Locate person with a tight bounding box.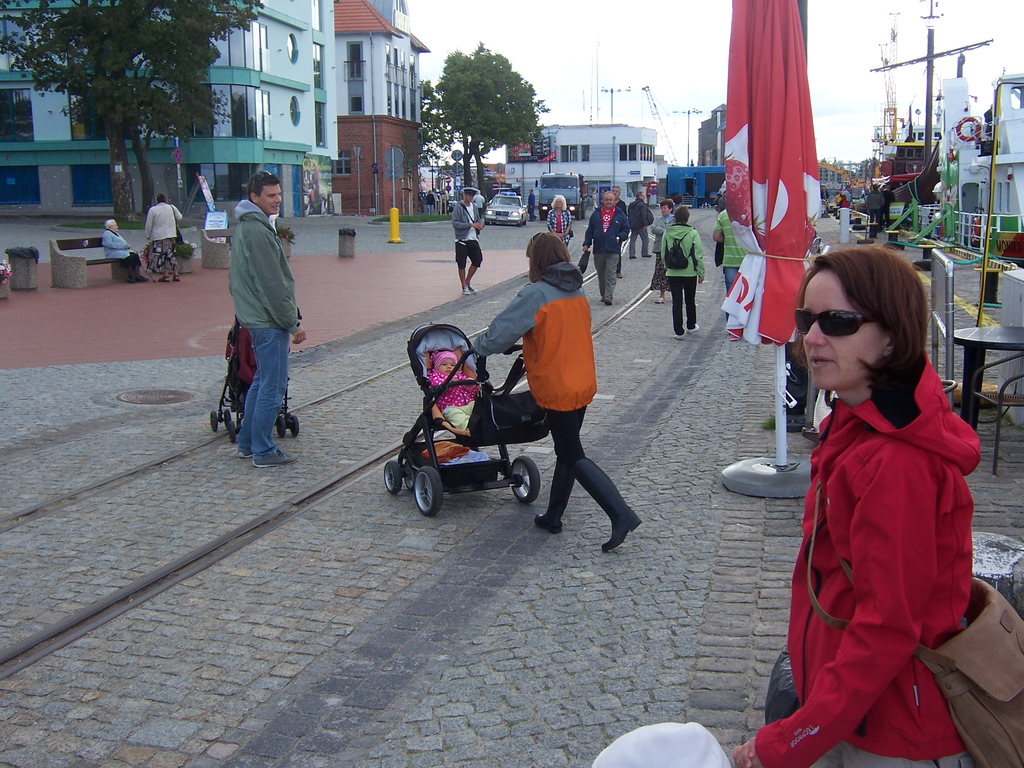
{"x1": 426, "y1": 350, "x2": 478, "y2": 431}.
